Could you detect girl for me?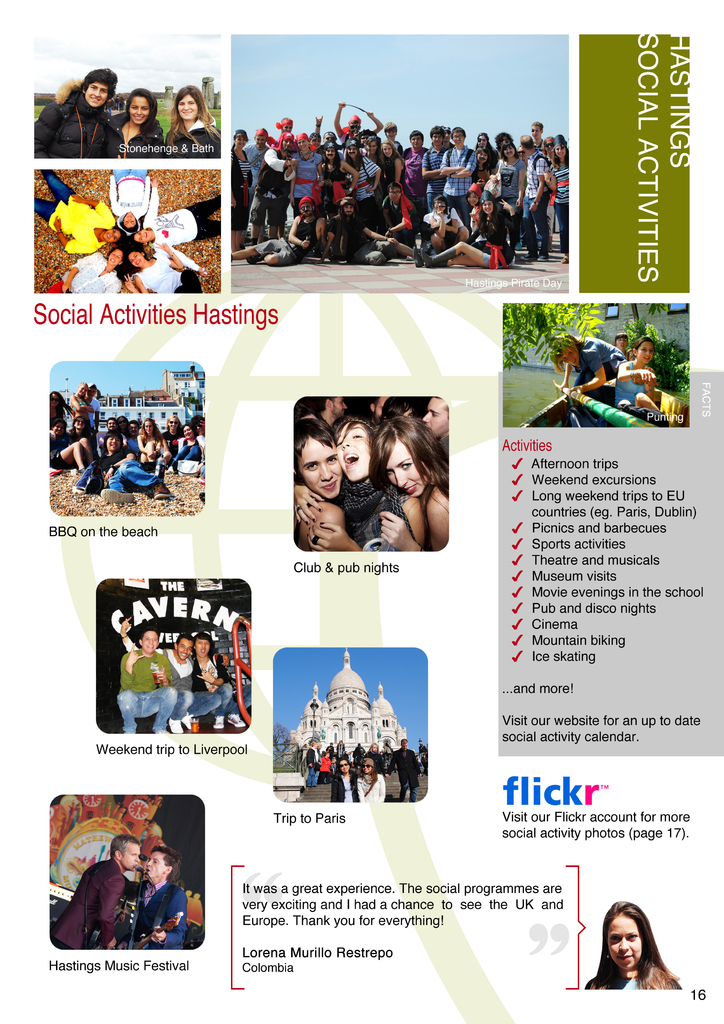
Detection result: 462 186 492 235.
